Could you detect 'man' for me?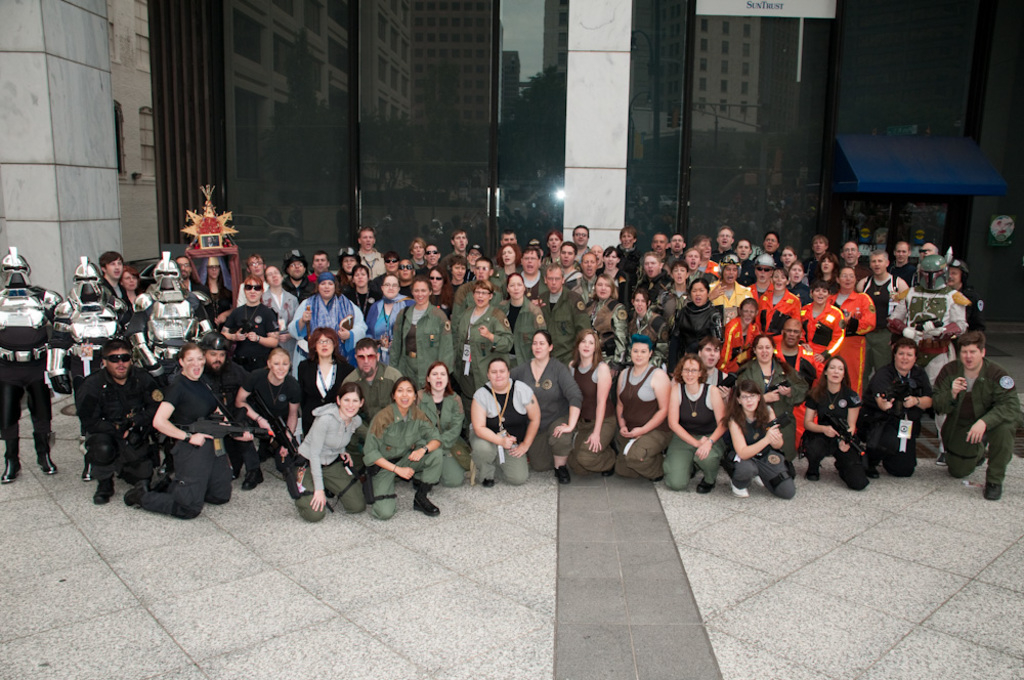
Detection result: locate(911, 241, 954, 295).
